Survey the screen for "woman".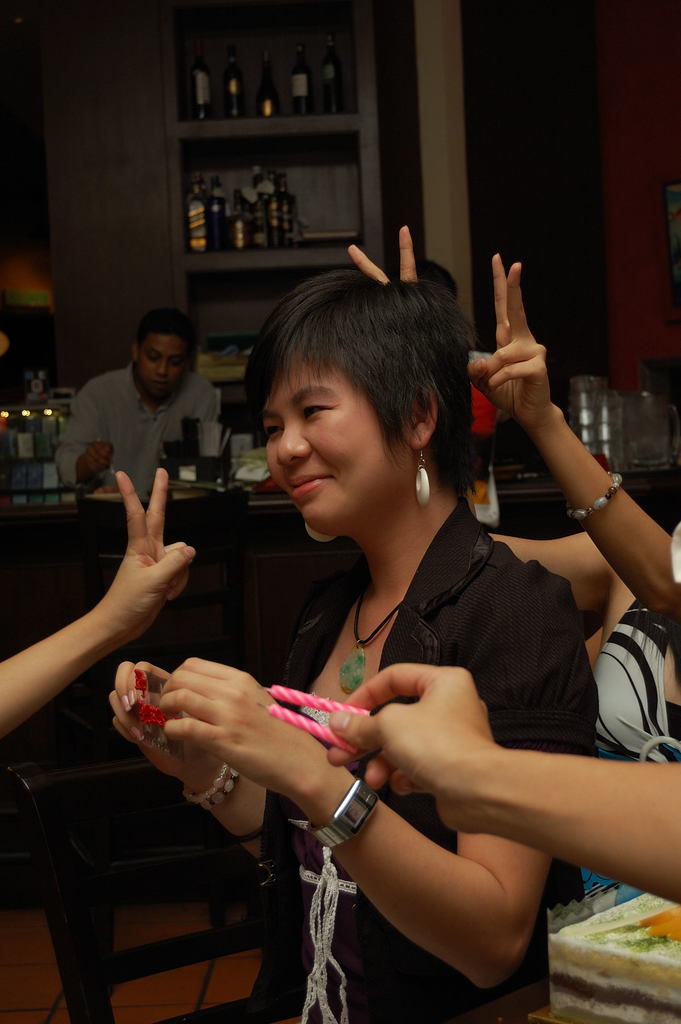
Survey found: bbox=(347, 218, 680, 764).
